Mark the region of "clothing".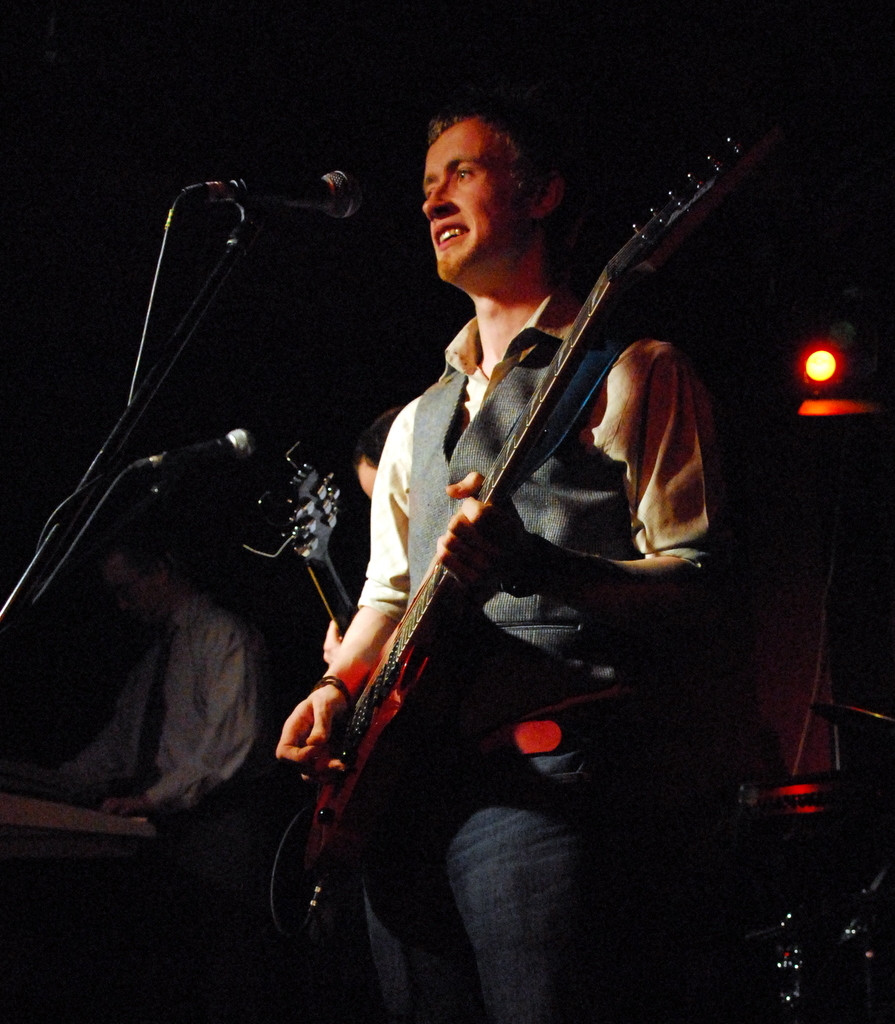
Region: <bbox>305, 181, 709, 879</bbox>.
